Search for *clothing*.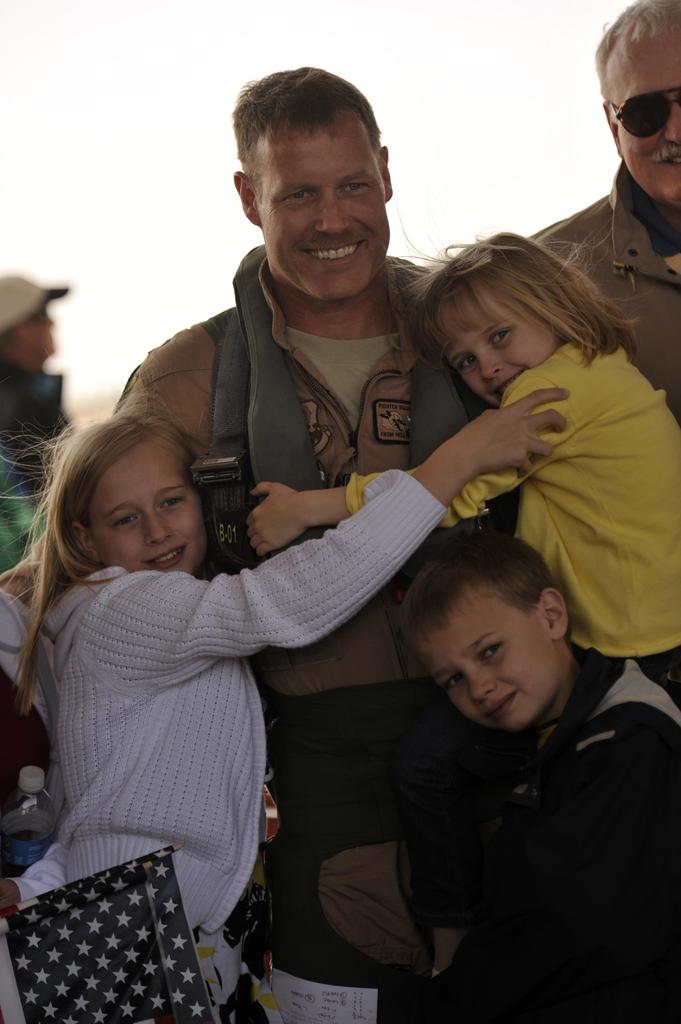
Found at (340, 335, 680, 702).
